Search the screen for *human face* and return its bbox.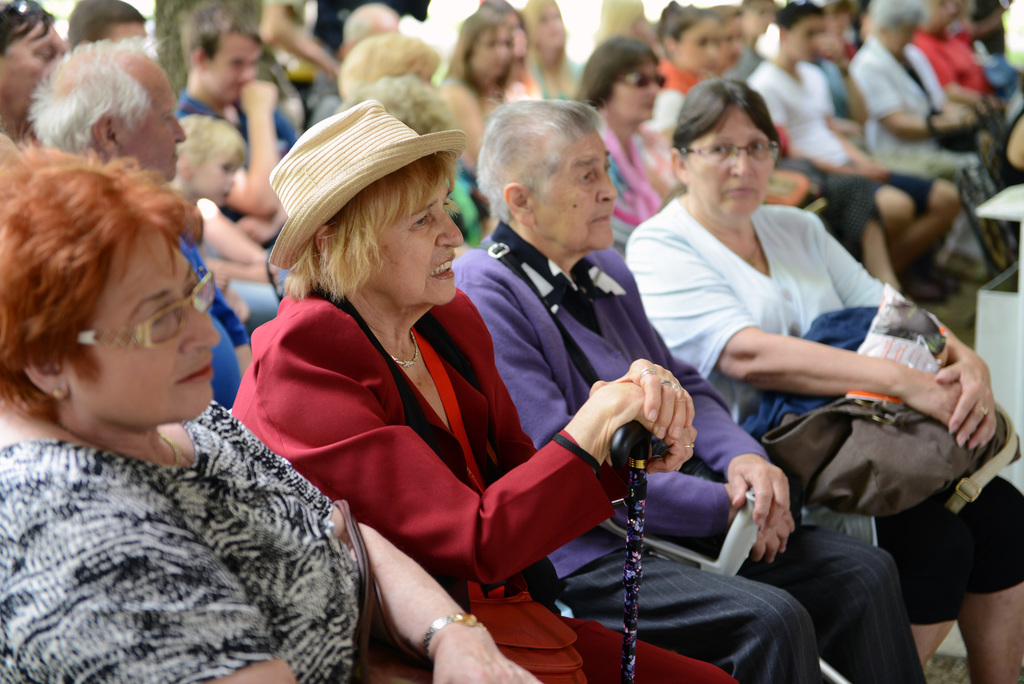
Found: {"x1": 931, "y1": 0, "x2": 968, "y2": 25}.
